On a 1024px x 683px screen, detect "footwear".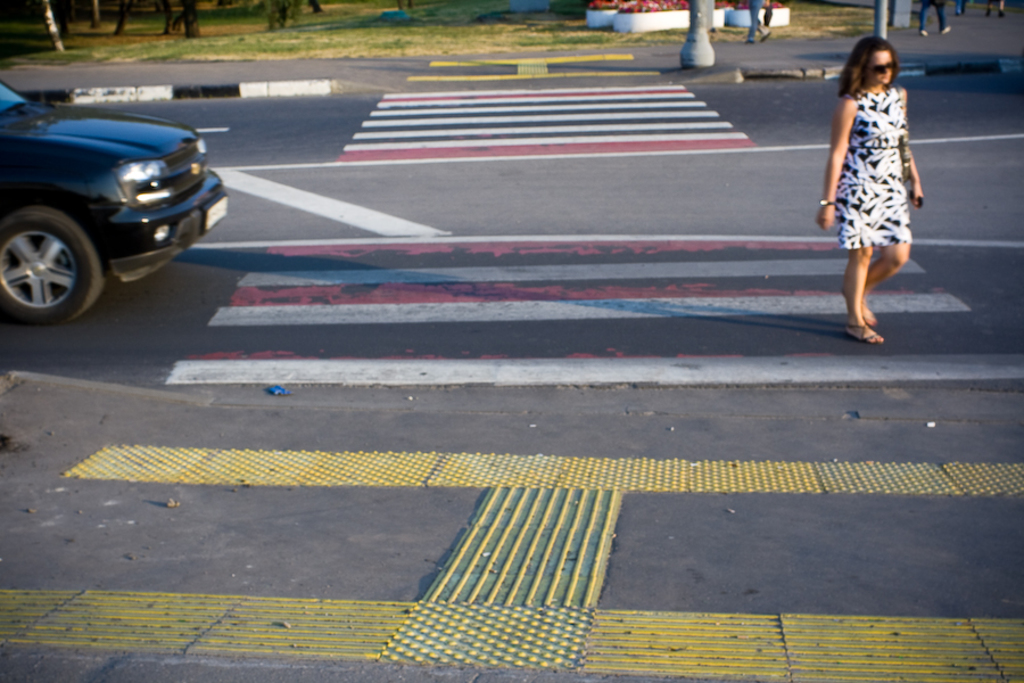
<region>845, 321, 885, 347</region>.
